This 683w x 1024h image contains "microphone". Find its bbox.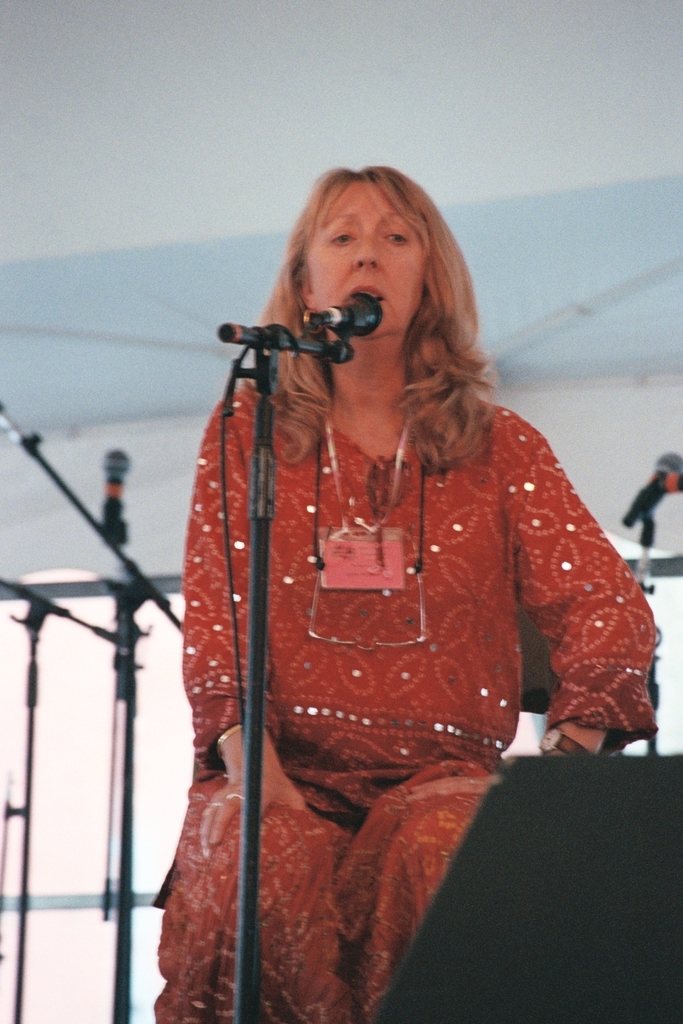
233:300:375:364.
